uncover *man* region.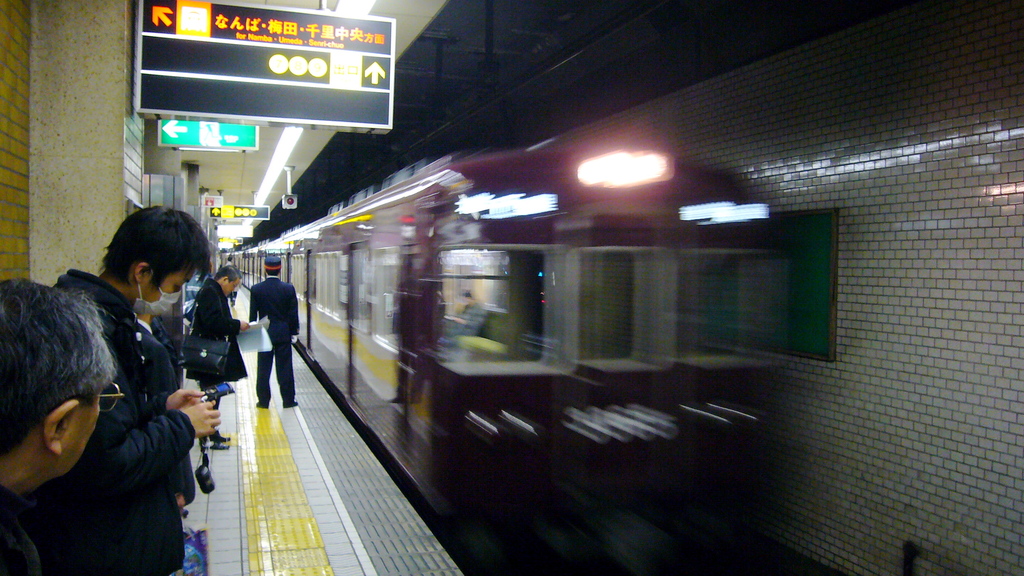
Uncovered: select_region(184, 261, 244, 449).
